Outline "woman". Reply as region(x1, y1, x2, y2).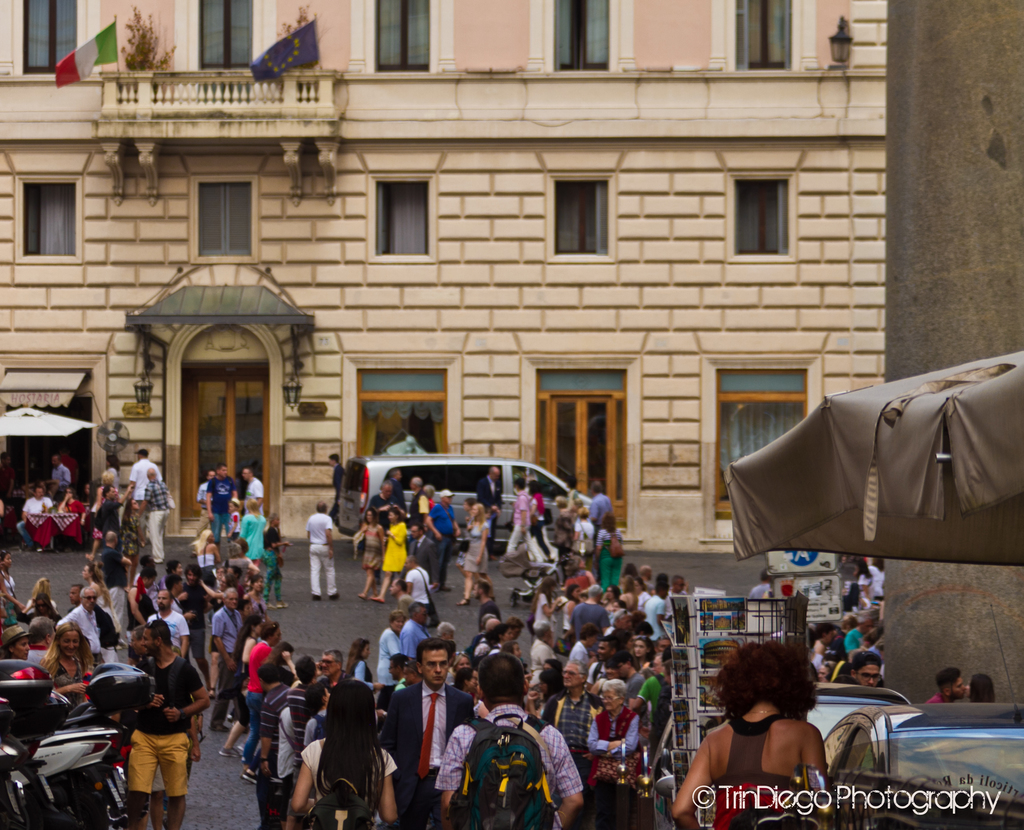
region(574, 503, 598, 556).
